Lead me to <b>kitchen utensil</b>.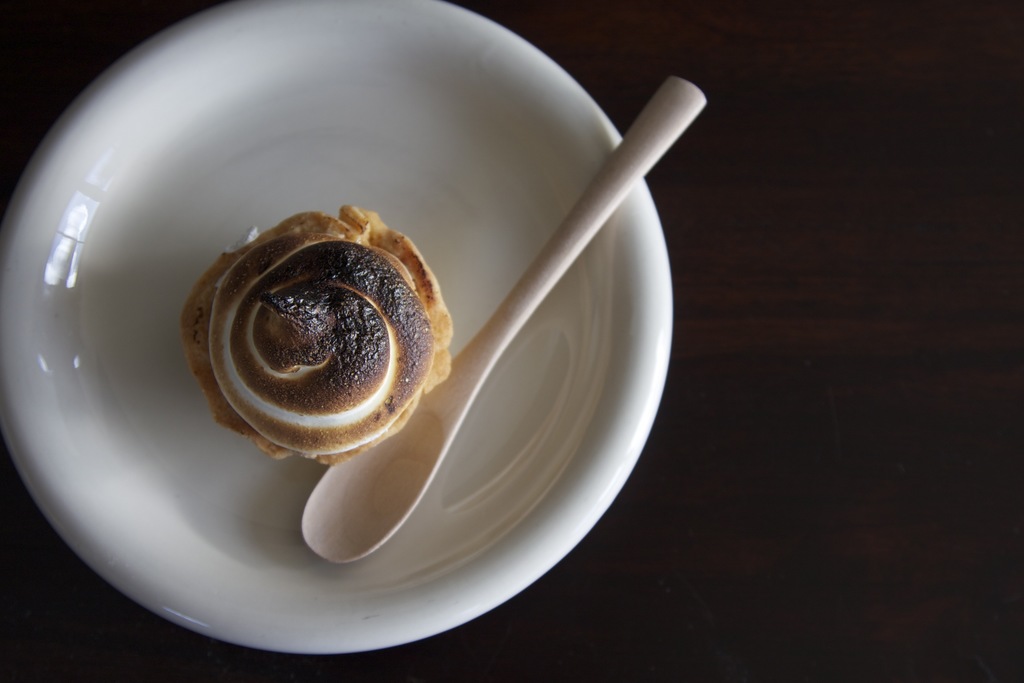
Lead to 294,70,706,563.
